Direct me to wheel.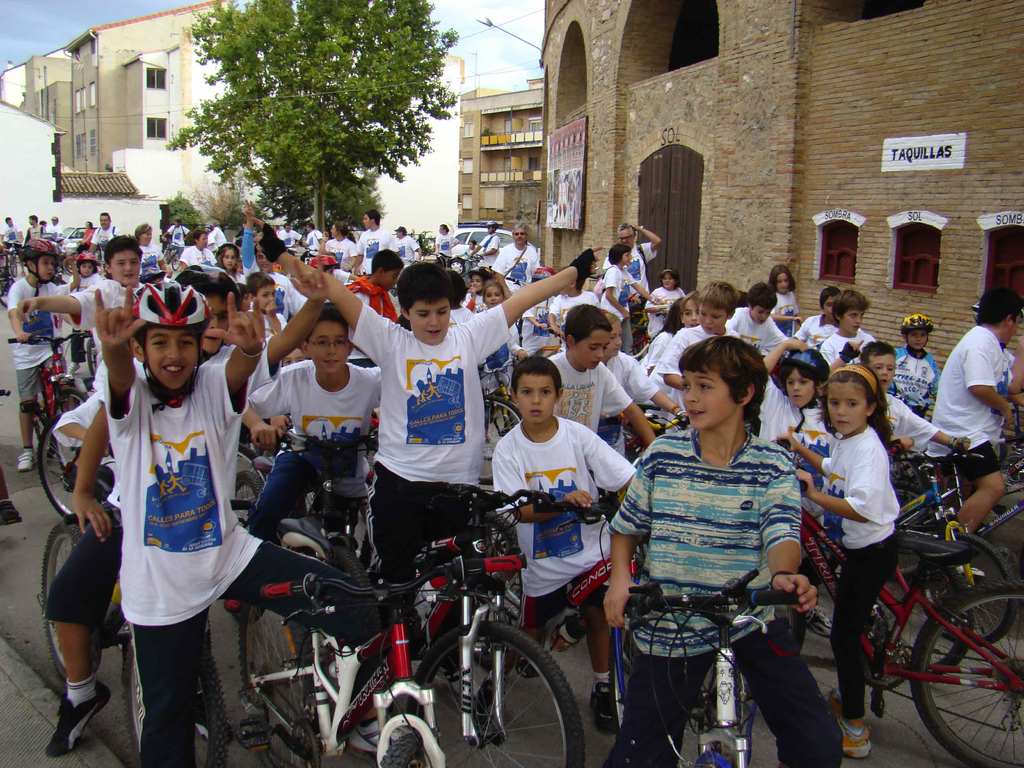
Direction: 34 412 121 519.
